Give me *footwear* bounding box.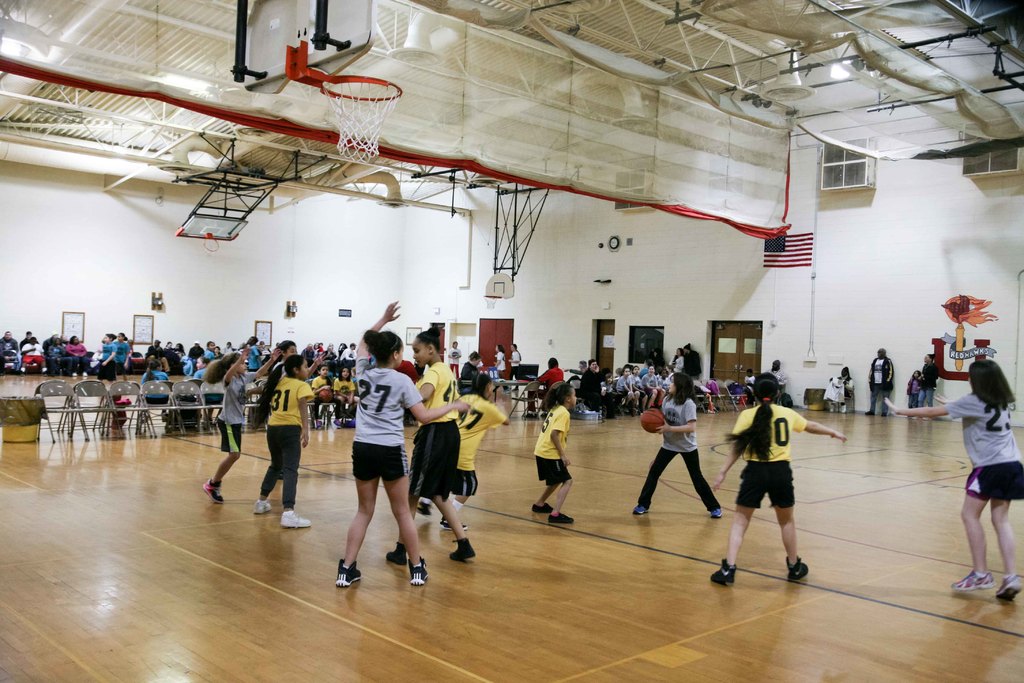
[x1=449, y1=536, x2=479, y2=560].
